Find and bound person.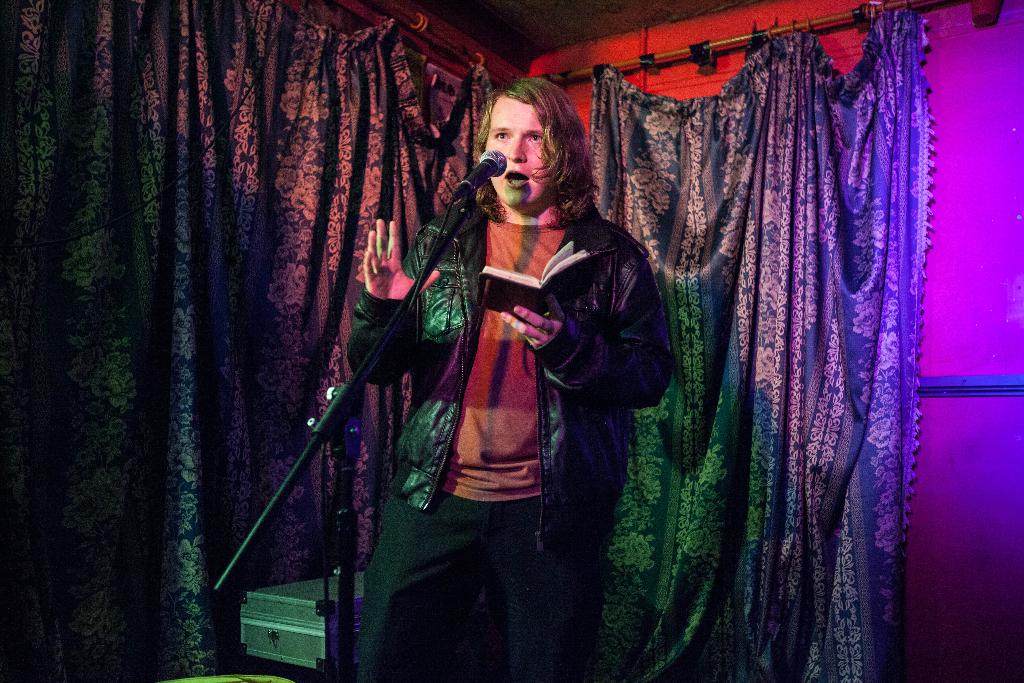
Bound: 367/88/664/652.
